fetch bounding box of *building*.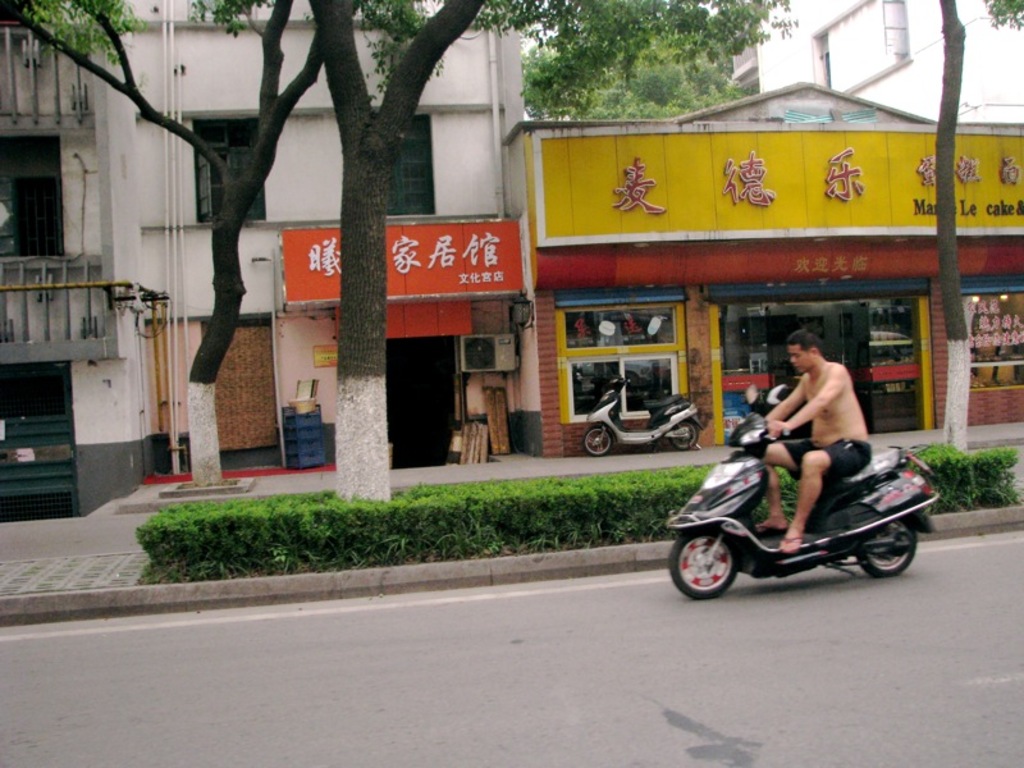
Bbox: {"left": 727, "top": 0, "right": 1023, "bottom": 123}.
